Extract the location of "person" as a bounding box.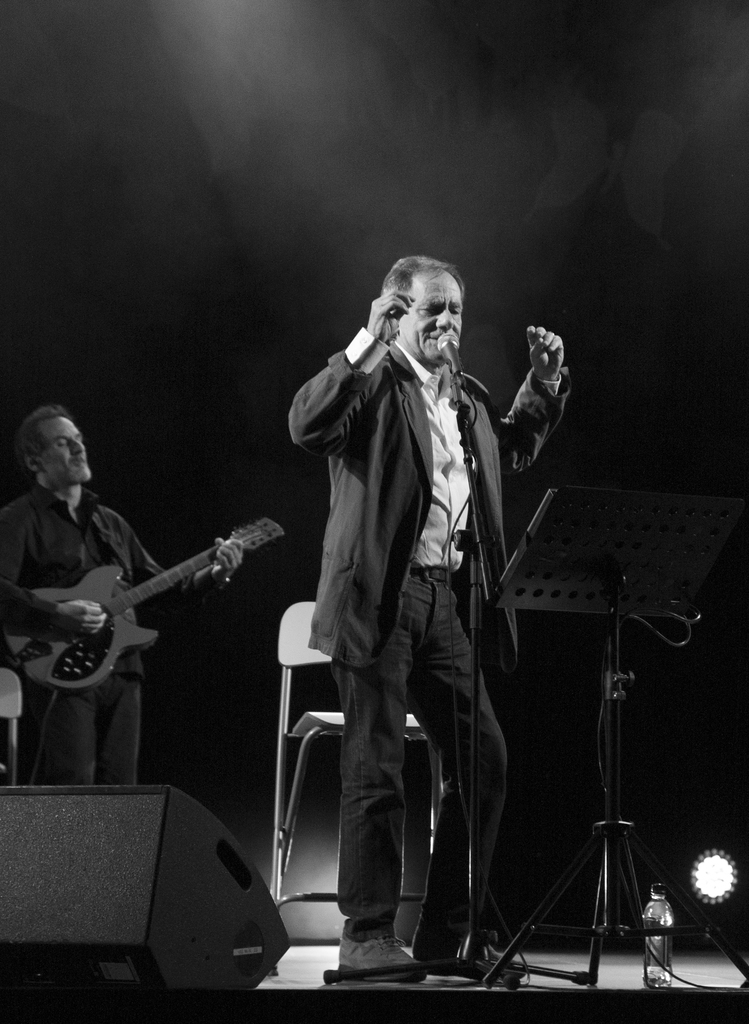
select_region(0, 401, 248, 788).
